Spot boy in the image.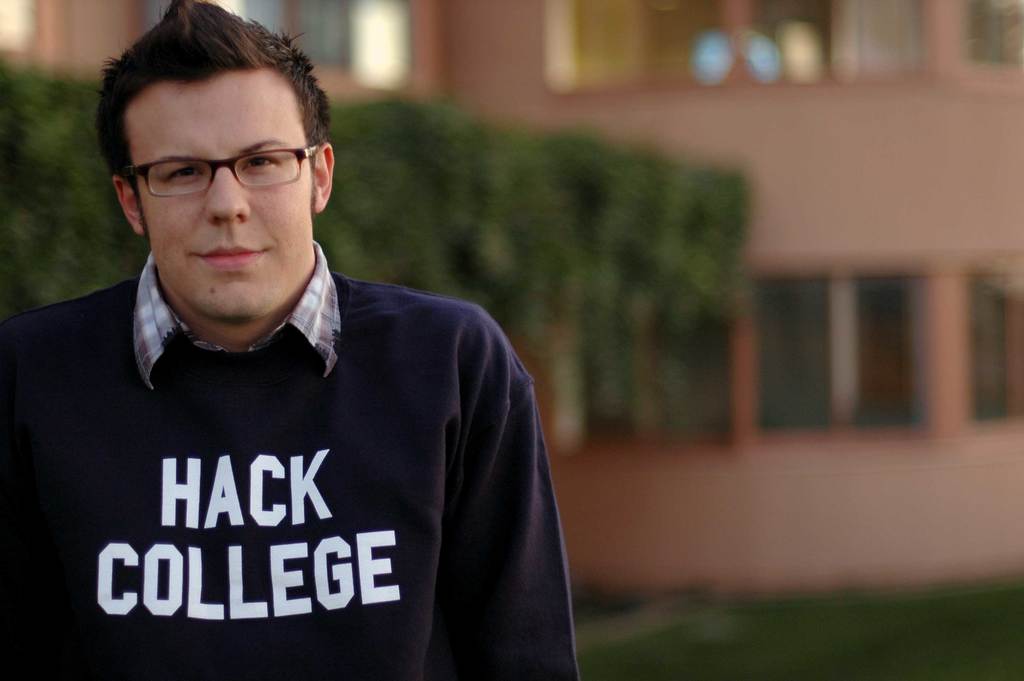
boy found at <region>1, 1, 595, 680</region>.
